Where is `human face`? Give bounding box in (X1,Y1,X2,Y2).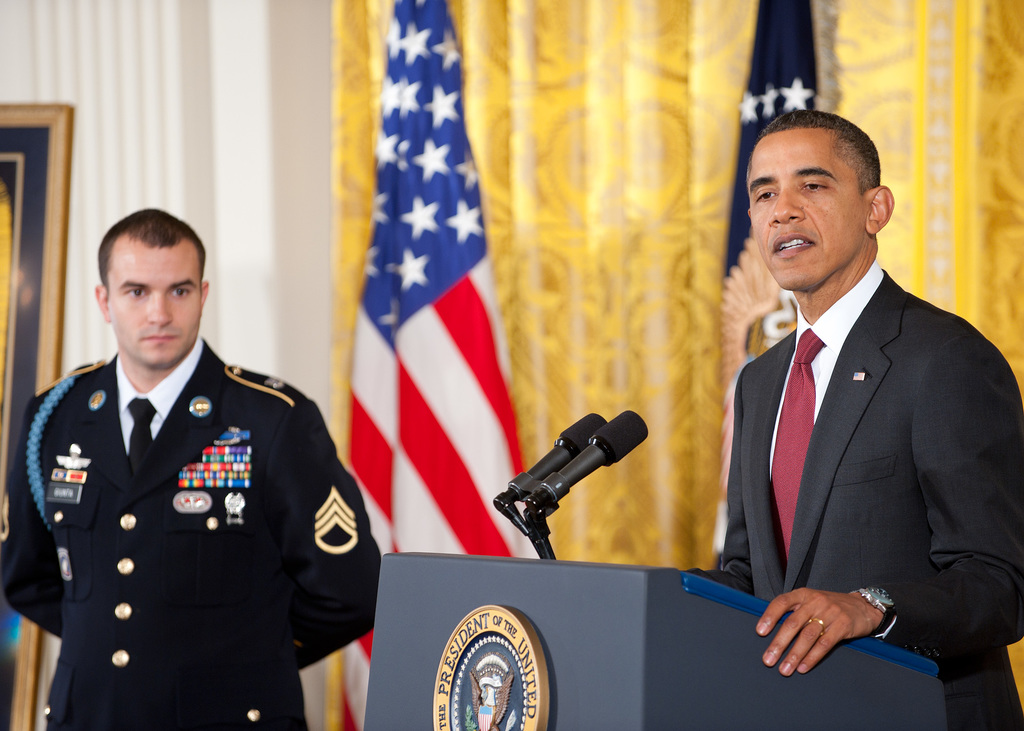
(104,234,202,369).
